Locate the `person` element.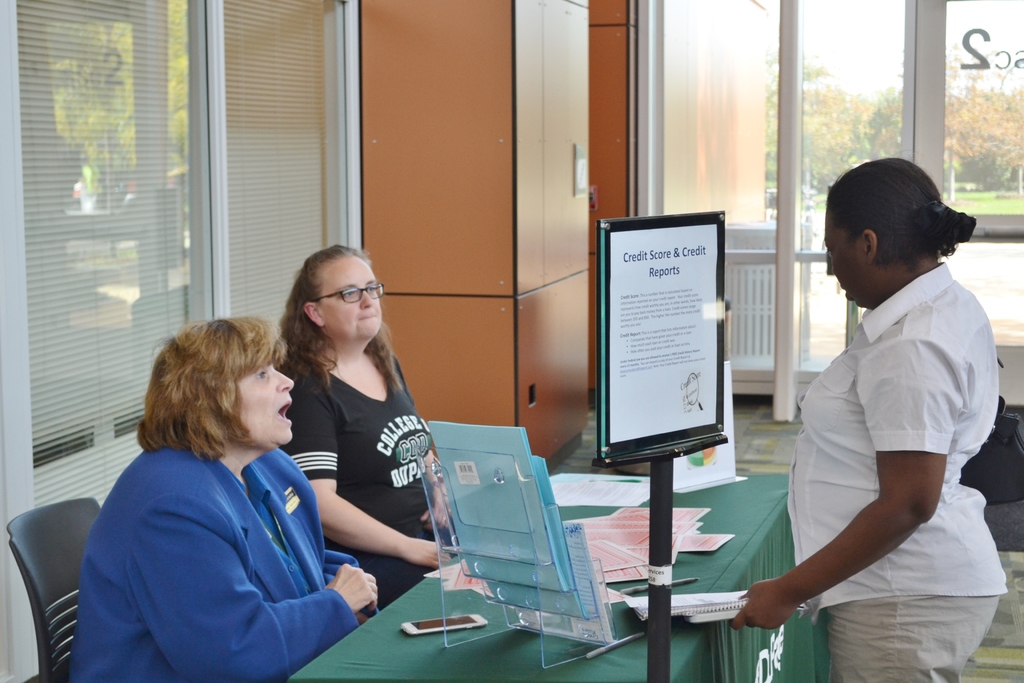
Element bbox: 776:145:1007:666.
